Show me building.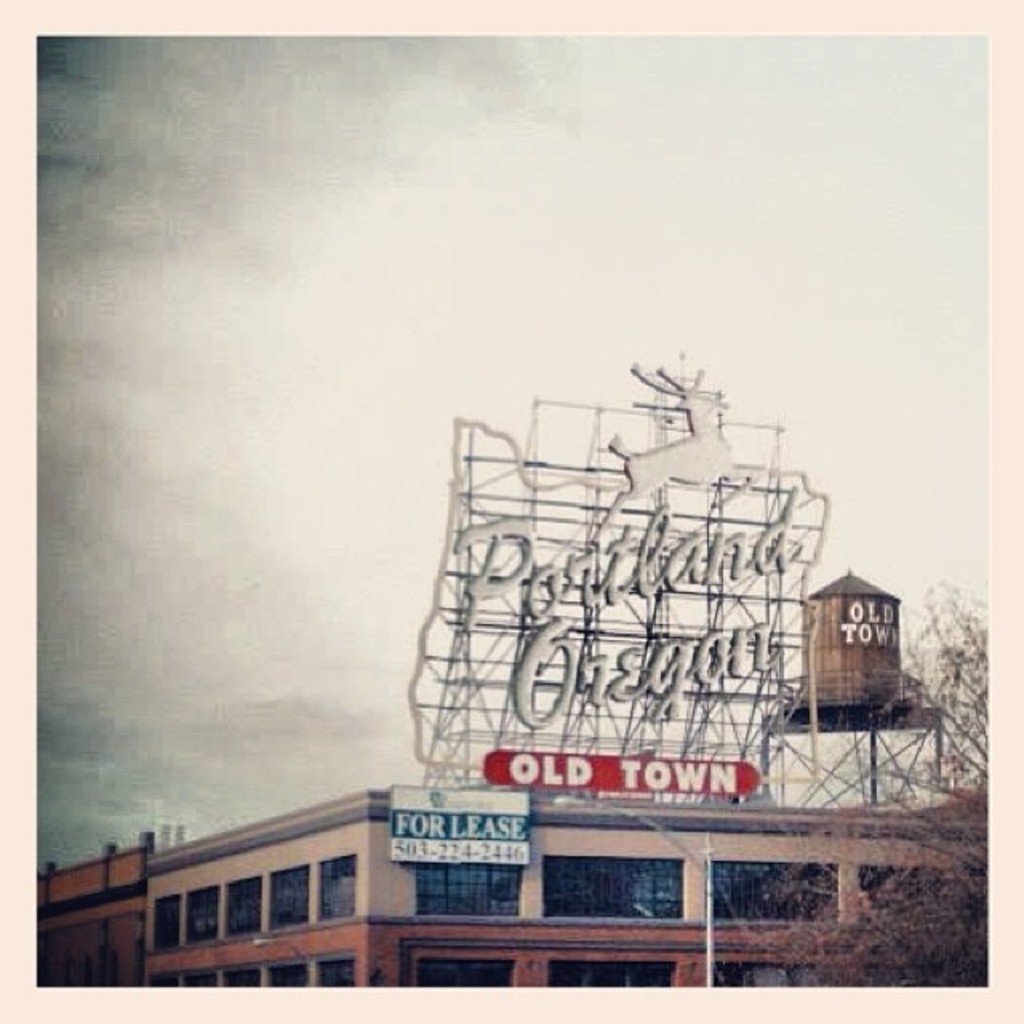
building is here: Rect(152, 774, 998, 1003).
